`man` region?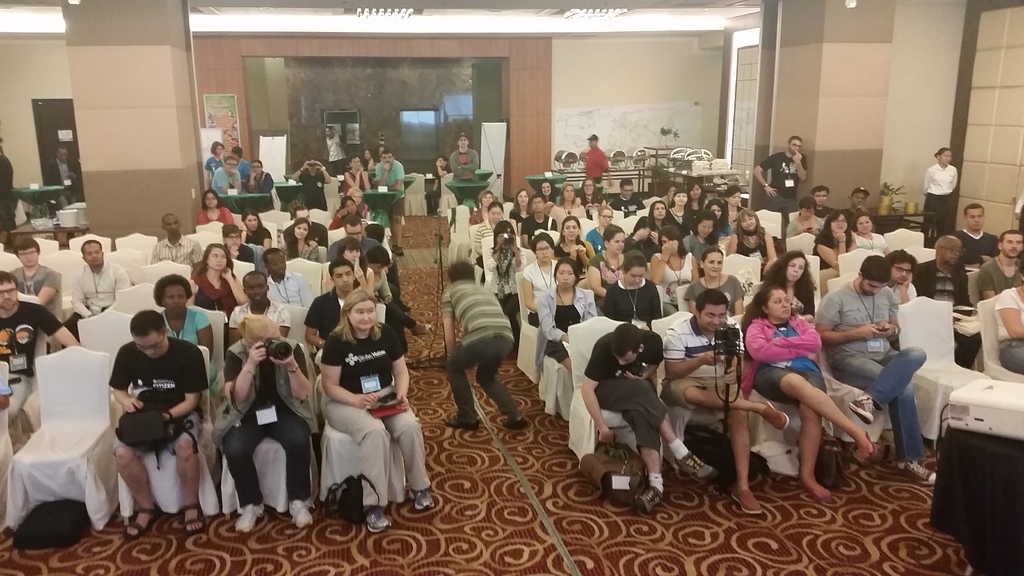
x1=604 y1=180 x2=650 y2=217
